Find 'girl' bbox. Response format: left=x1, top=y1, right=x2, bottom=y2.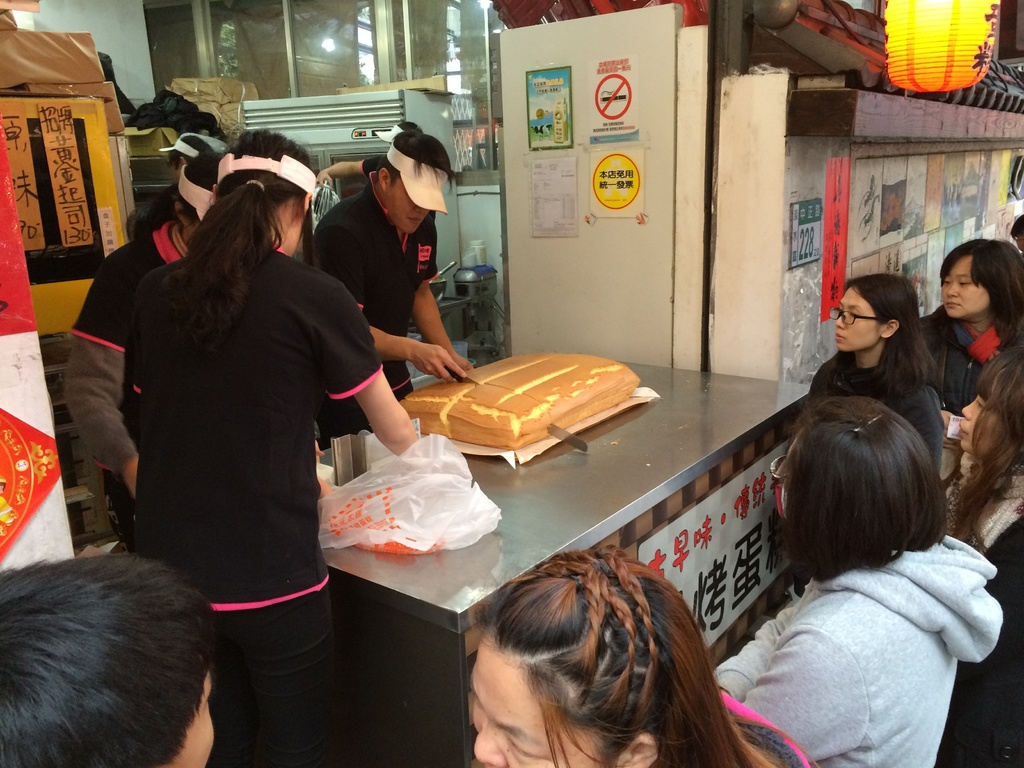
left=468, top=550, right=827, bottom=767.
